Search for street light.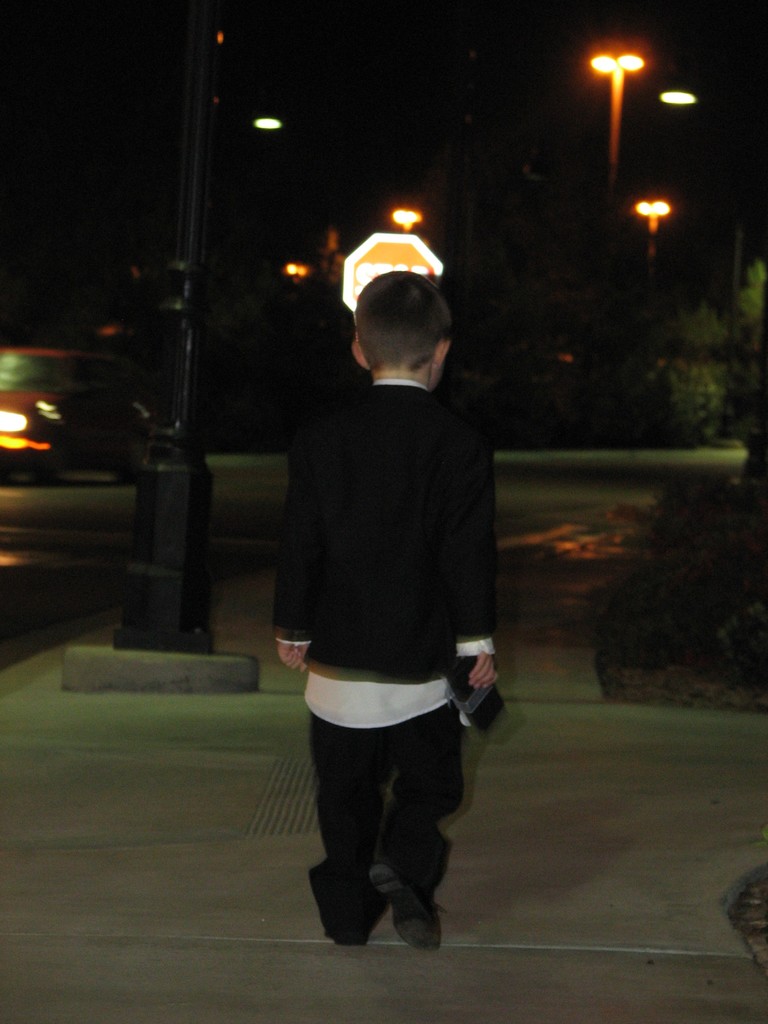
Found at locate(624, 191, 684, 268).
